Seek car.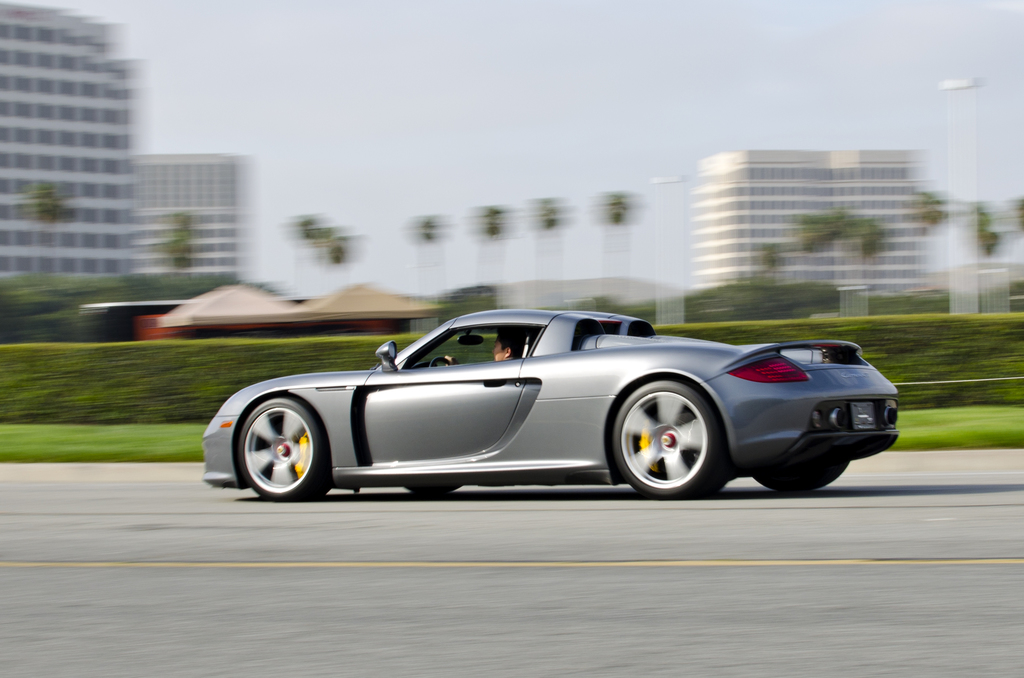
Rect(200, 307, 913, 502).
